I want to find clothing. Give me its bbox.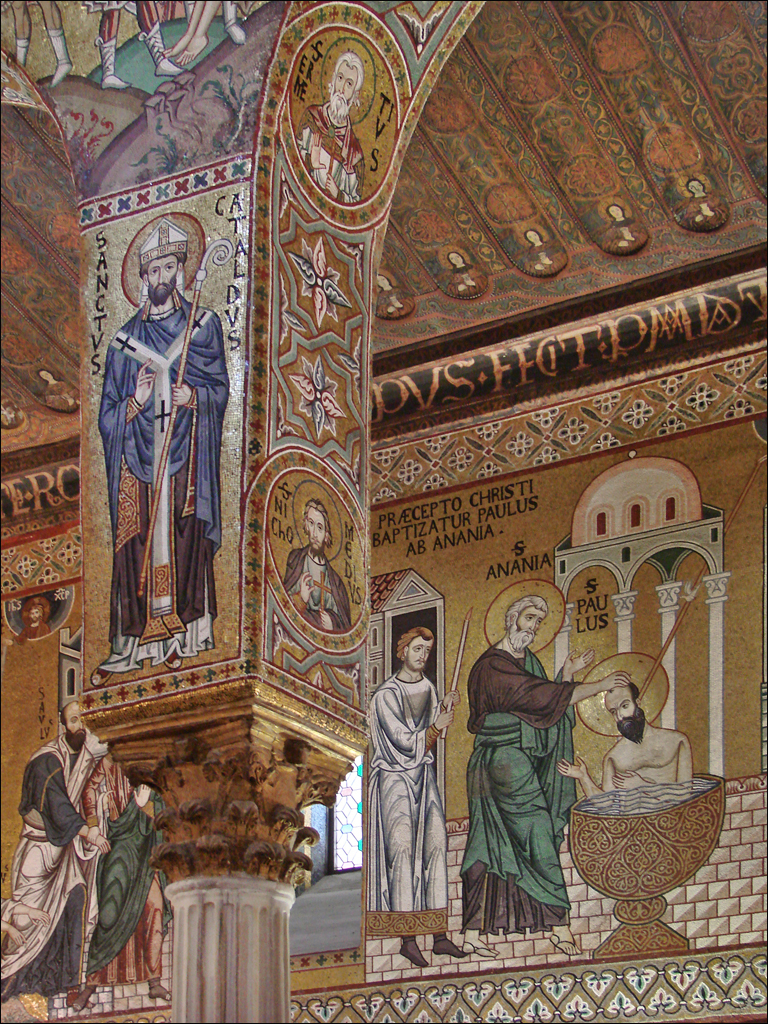
box=[98, 285, 231, 675].
